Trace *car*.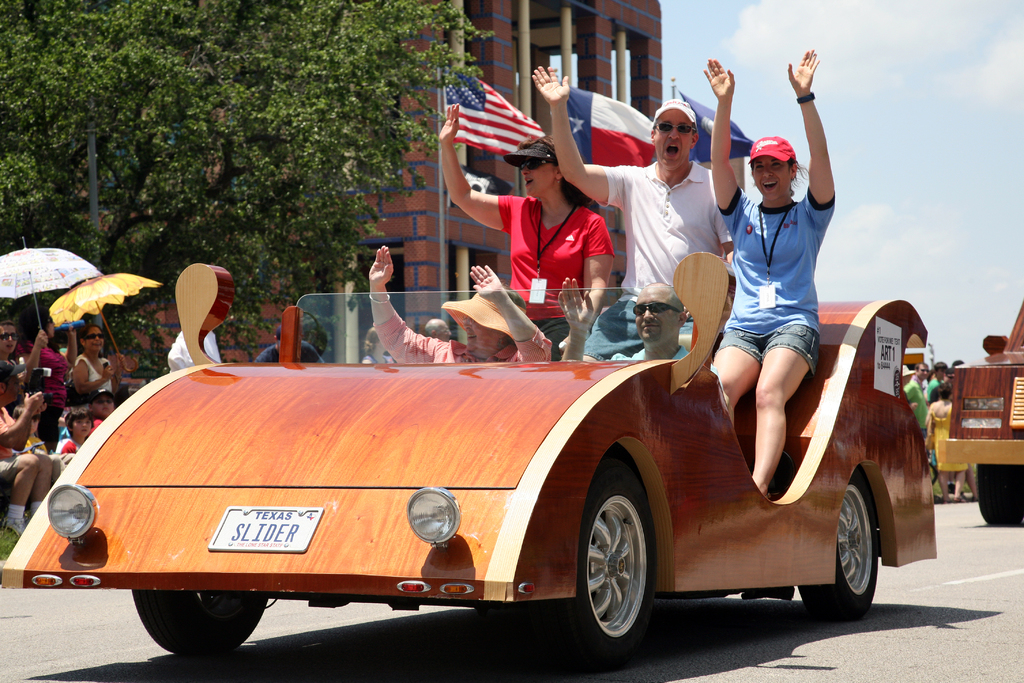
Traced to 51:274:888:654.
